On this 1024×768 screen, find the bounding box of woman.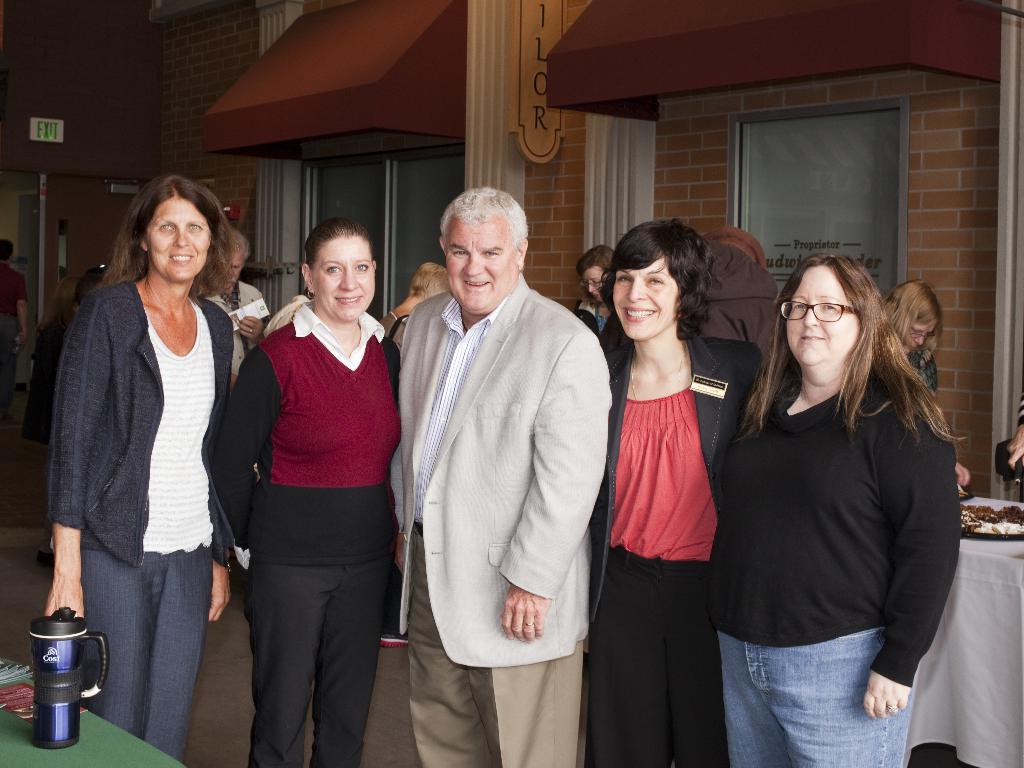
Bounding box: bbox=[591, 216, 769, 767].
